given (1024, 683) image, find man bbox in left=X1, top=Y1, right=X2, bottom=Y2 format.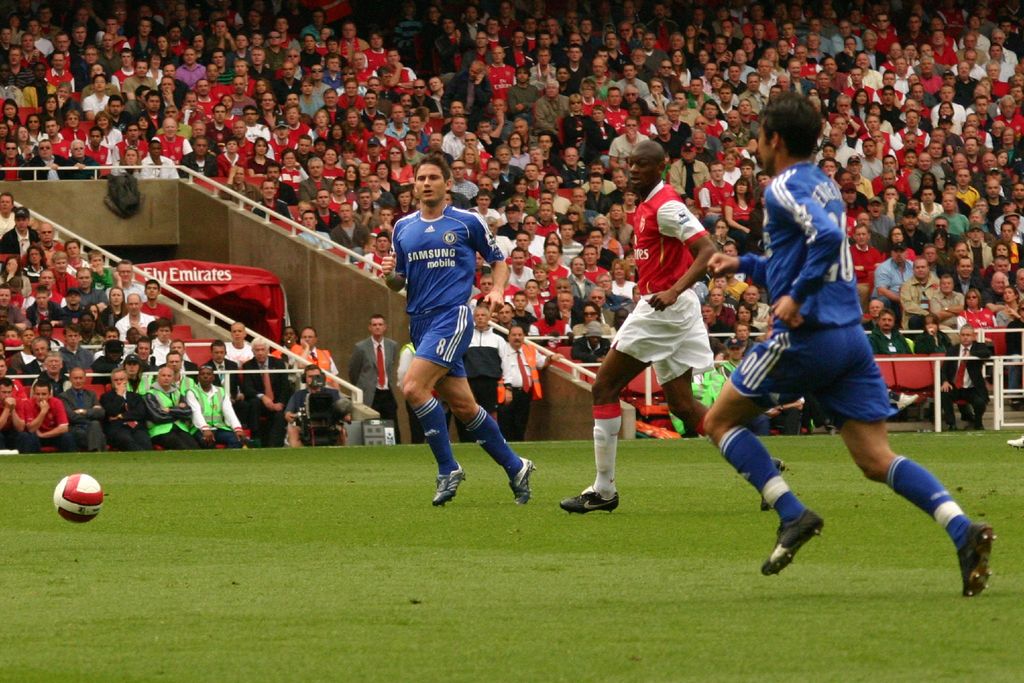
left=740, top=4, right=778, bottom=41.
